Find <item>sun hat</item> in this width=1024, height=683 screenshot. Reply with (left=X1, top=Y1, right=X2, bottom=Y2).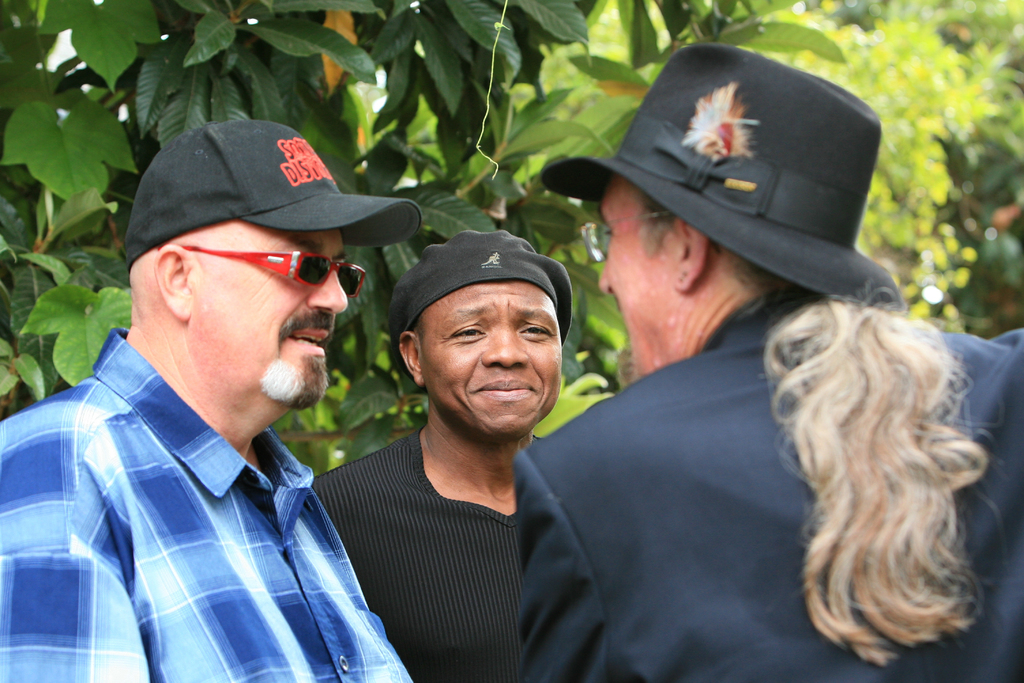
(left=536, top=39, right=911, bottom=325).
